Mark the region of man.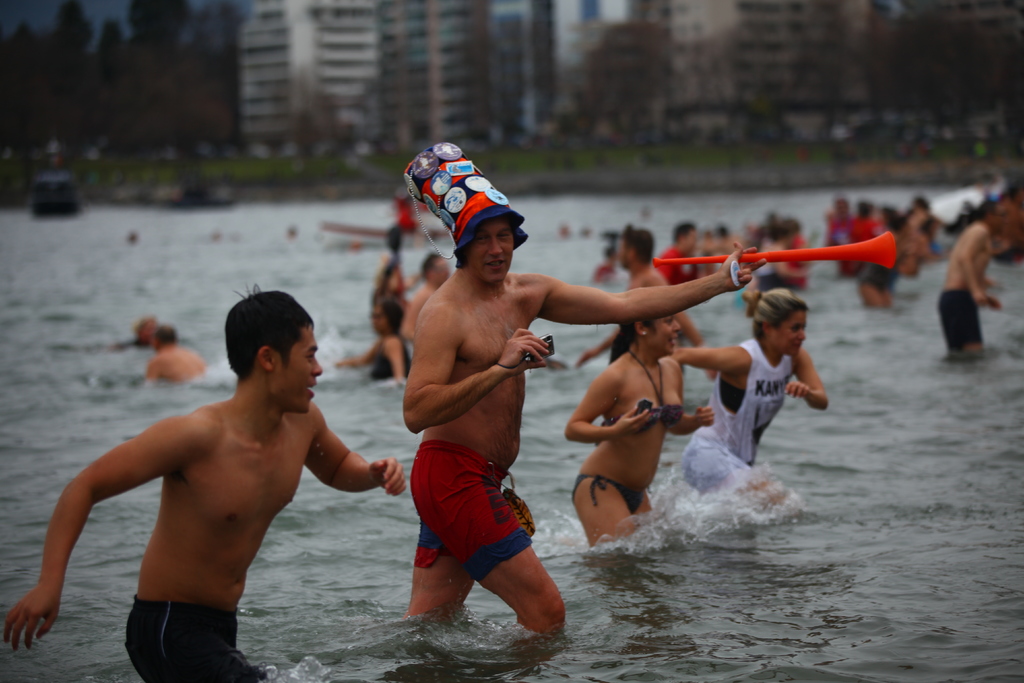
Region: x1=146 y1=320 x2=211 y2=381.
